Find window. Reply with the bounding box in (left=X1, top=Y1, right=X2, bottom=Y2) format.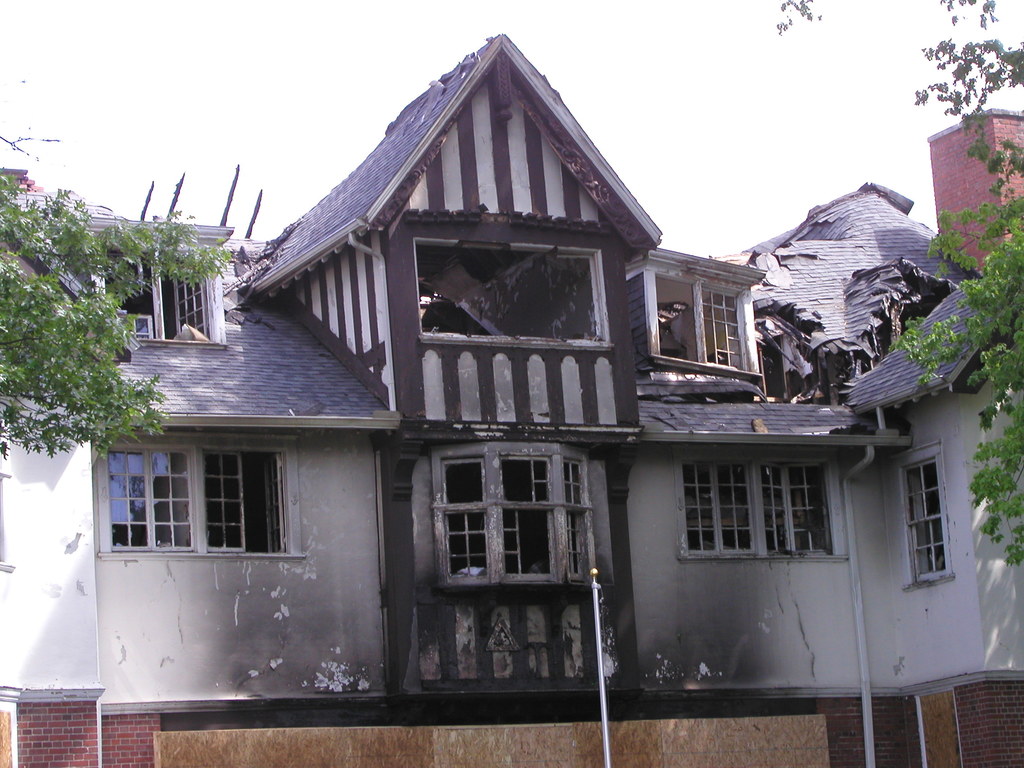
(left=659, top=278, right=749, bottom=368).
